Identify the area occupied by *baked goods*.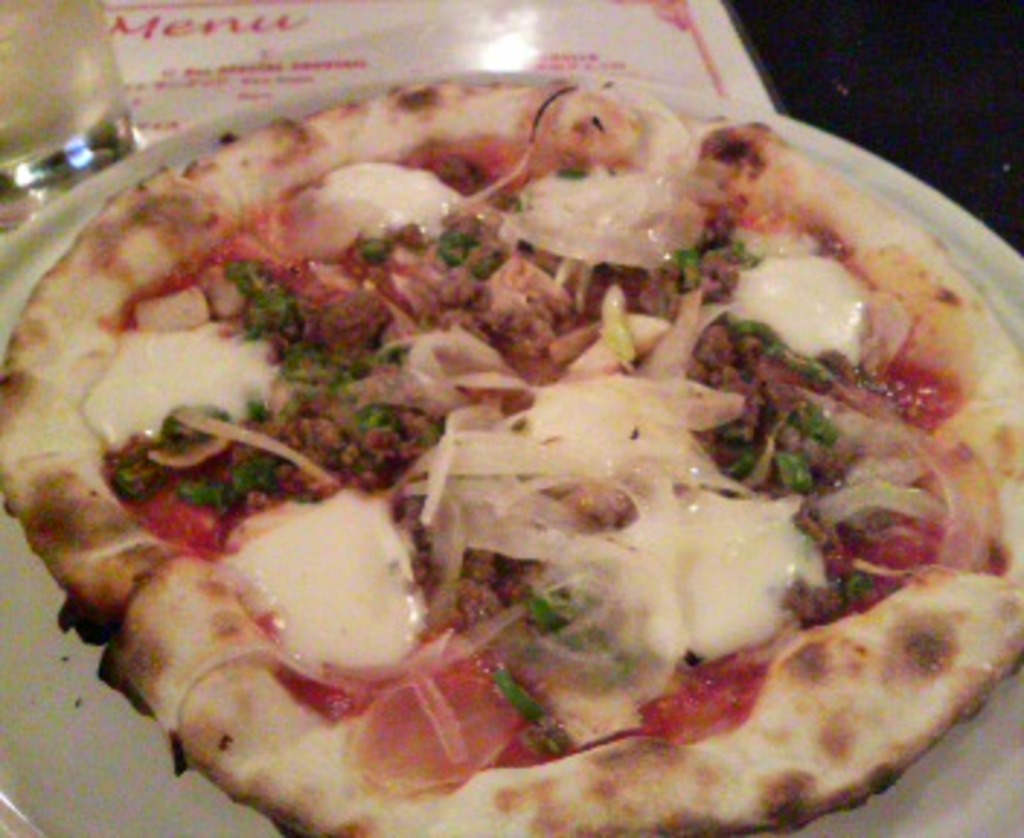
Area: left=9, top=105, right=1023, bottom=812.
